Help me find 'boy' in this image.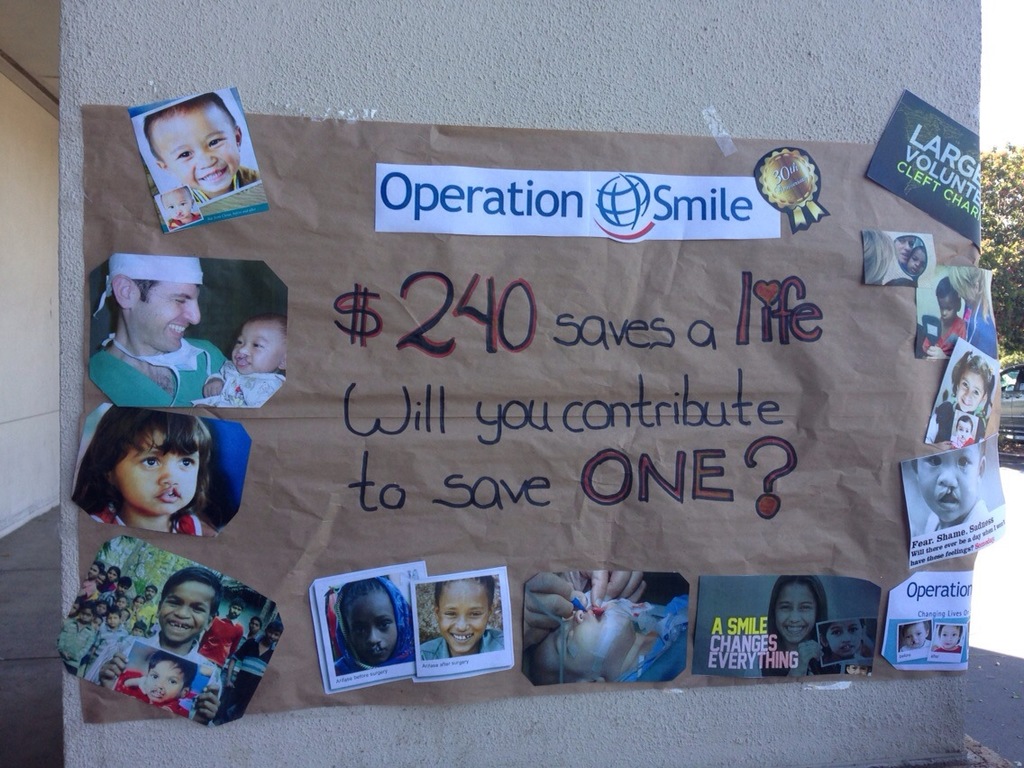
Found it: Rect(910, 432, 990, 550).
